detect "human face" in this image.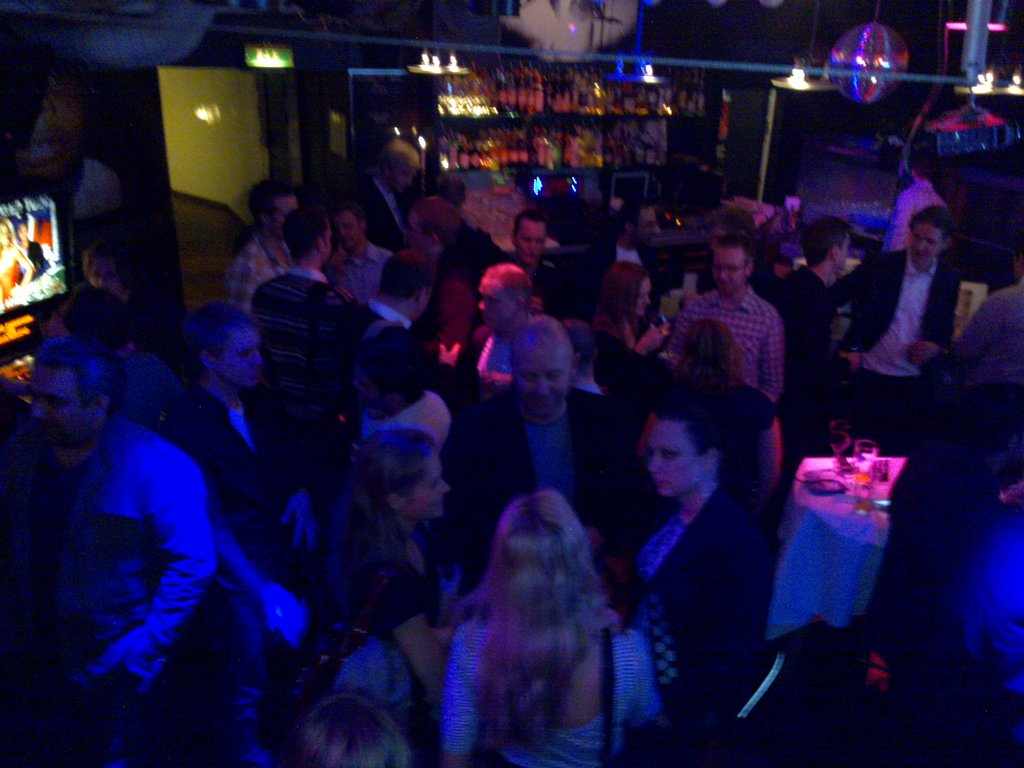
Detection: [215,331,263,386].
